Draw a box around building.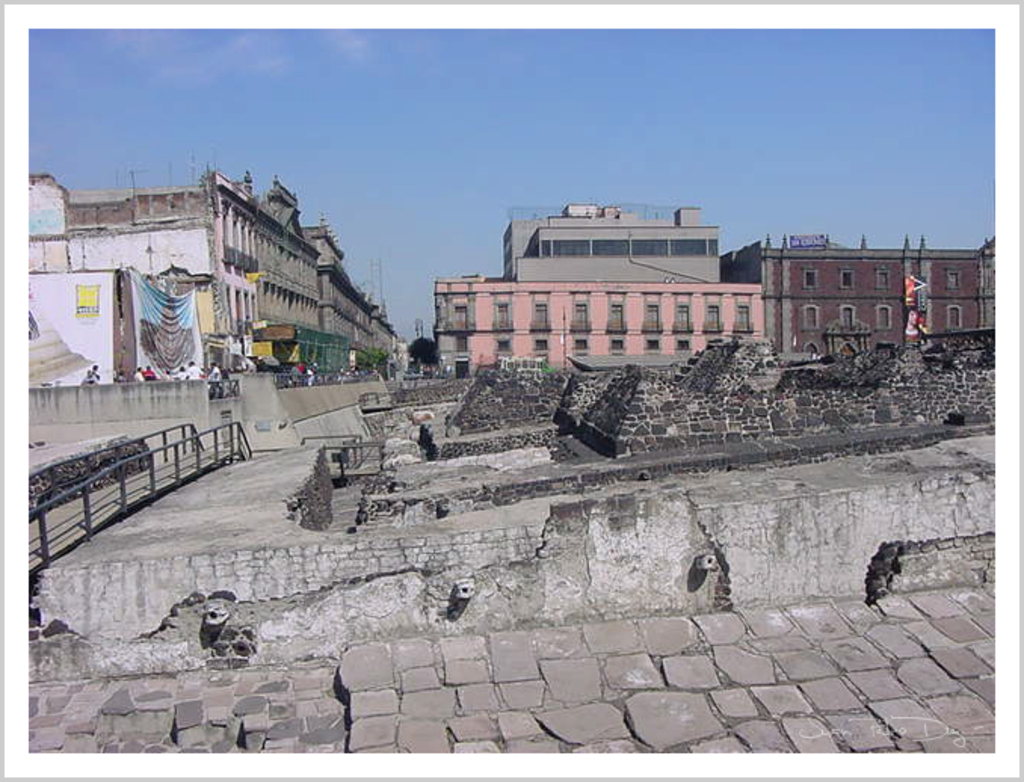
Rect(26, 180, 399, 379).
